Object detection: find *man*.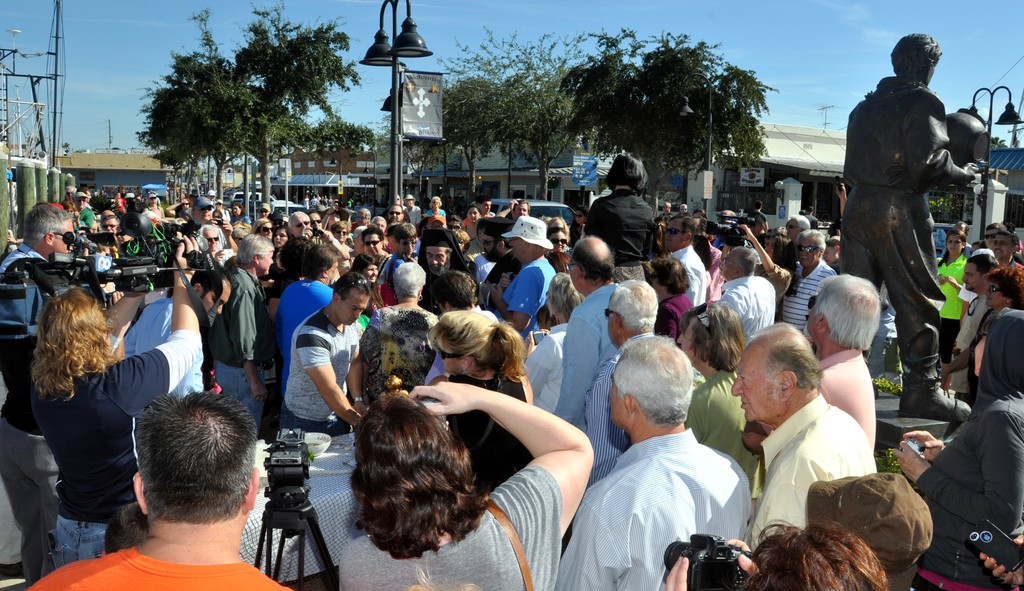
l=289, t=207, r=315, b=244.
